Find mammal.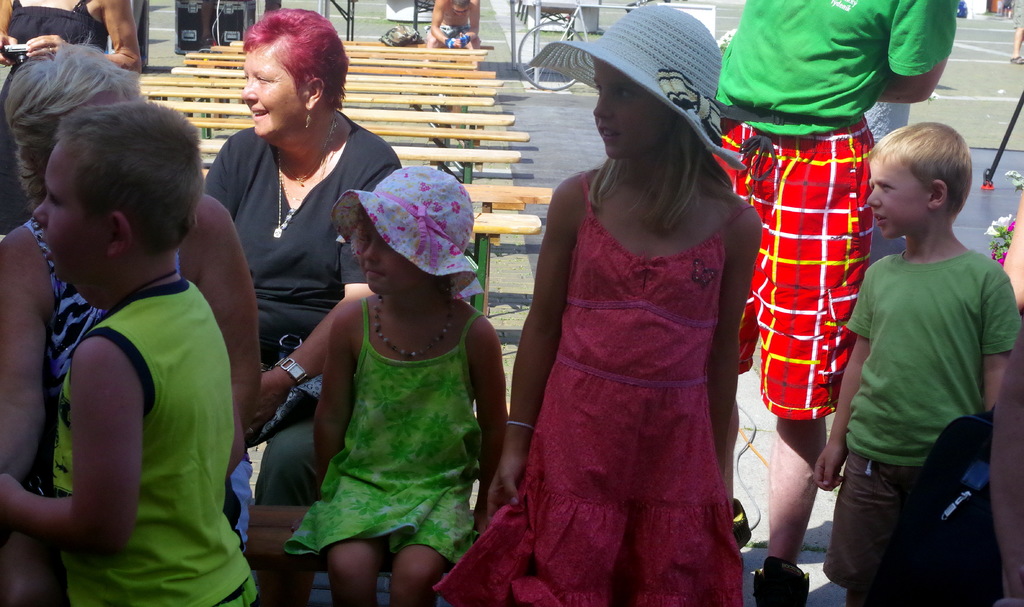
region(712, 0, 962, 606).
